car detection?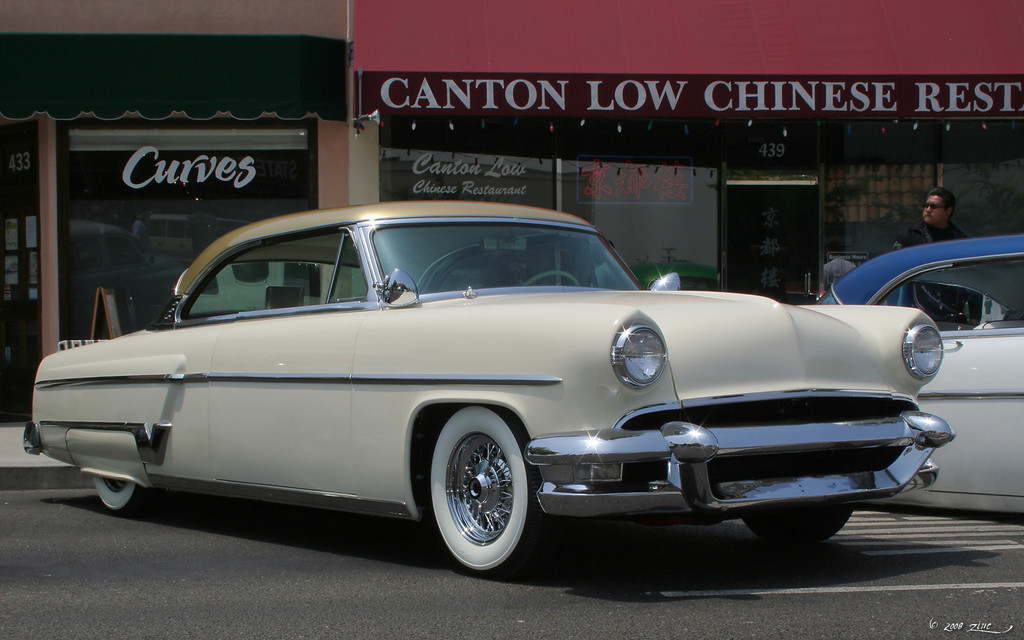
Rect(22, 196, 966, 577)
